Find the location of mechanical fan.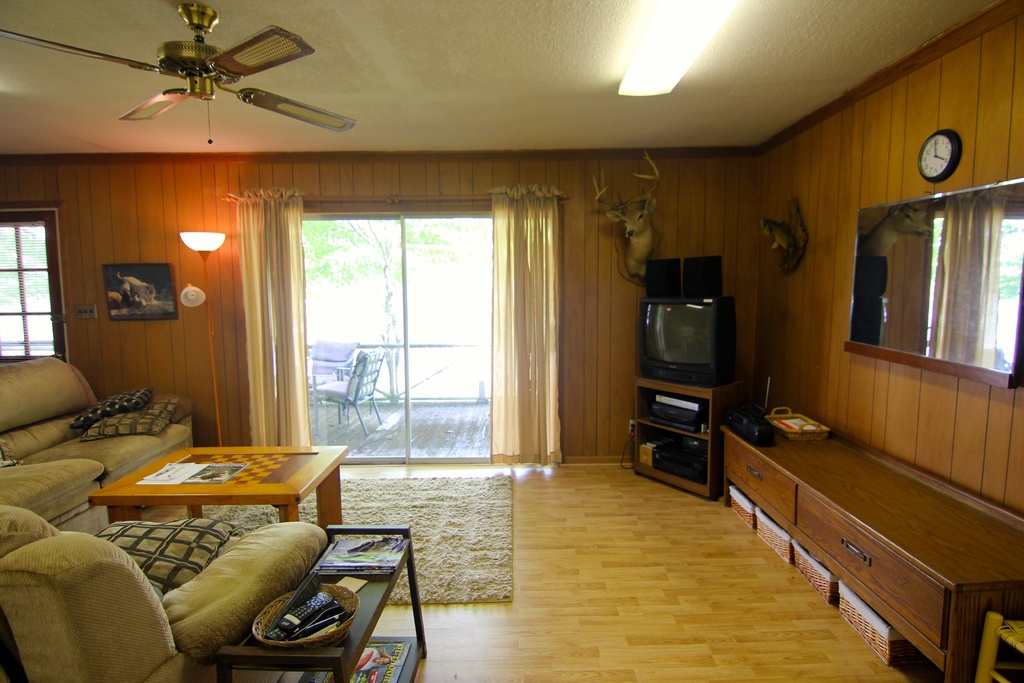
Location: x1=2, y1=0, x2=356, y2=135.
